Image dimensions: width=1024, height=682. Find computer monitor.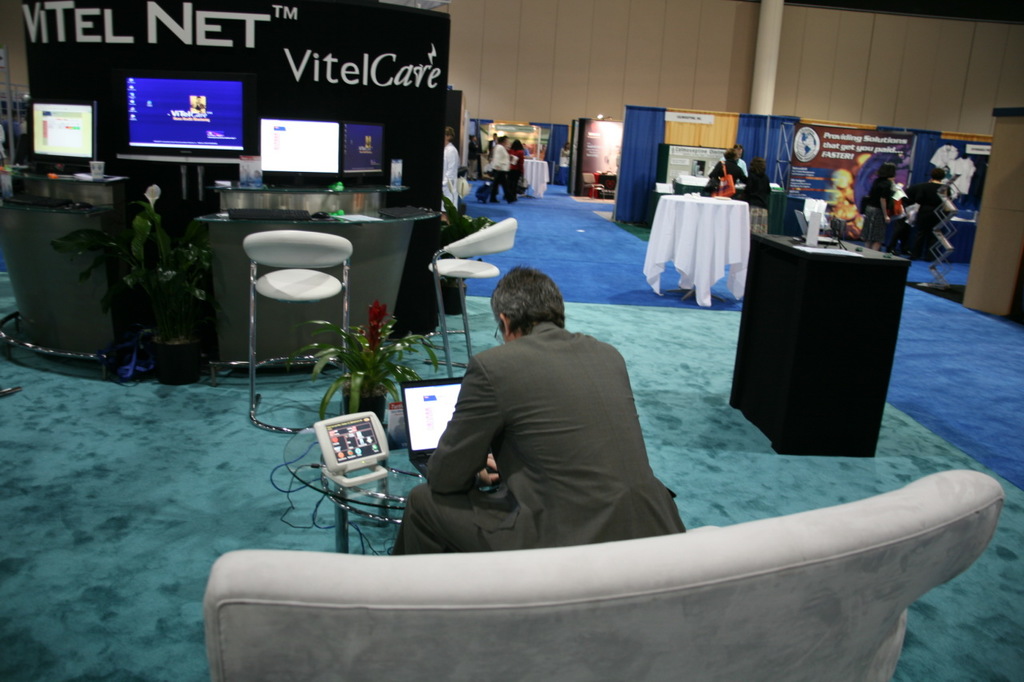
box(310, 400, 395, 479).
